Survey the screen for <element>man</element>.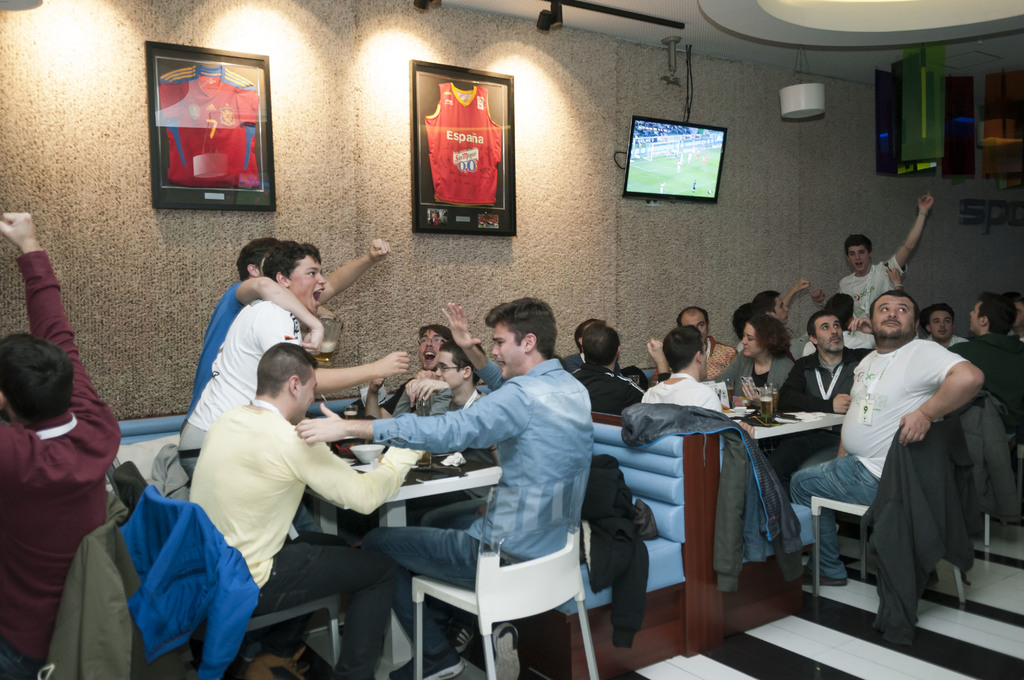
Survey found: 790:288:986:585.
